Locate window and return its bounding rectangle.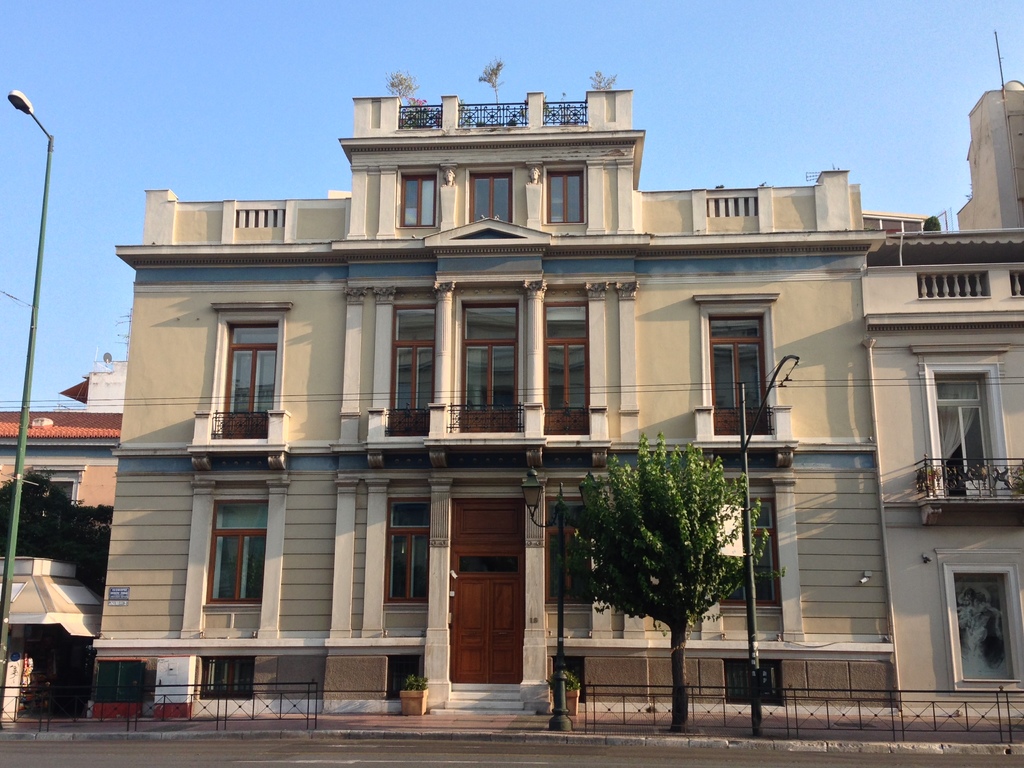
x1=389, y1=306, x2=438, y2=441.
